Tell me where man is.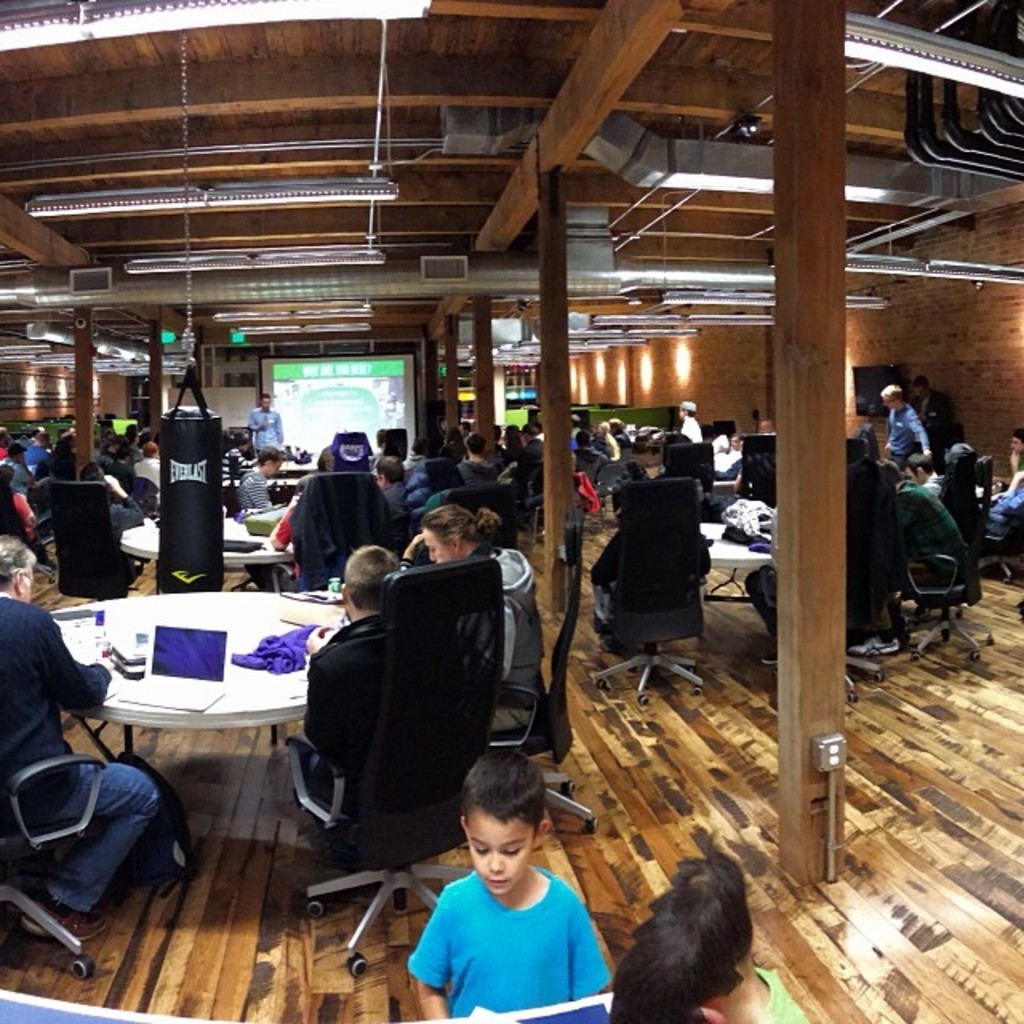
man is at 910,371,955,464.
